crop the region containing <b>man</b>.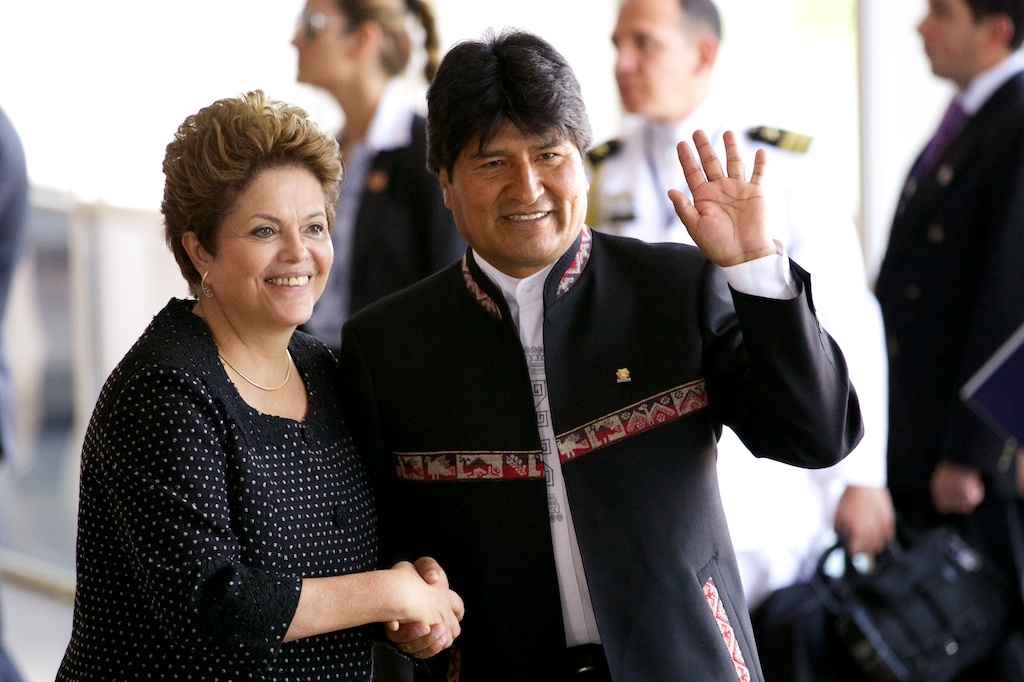
Crop region: 595 0 835 622.
